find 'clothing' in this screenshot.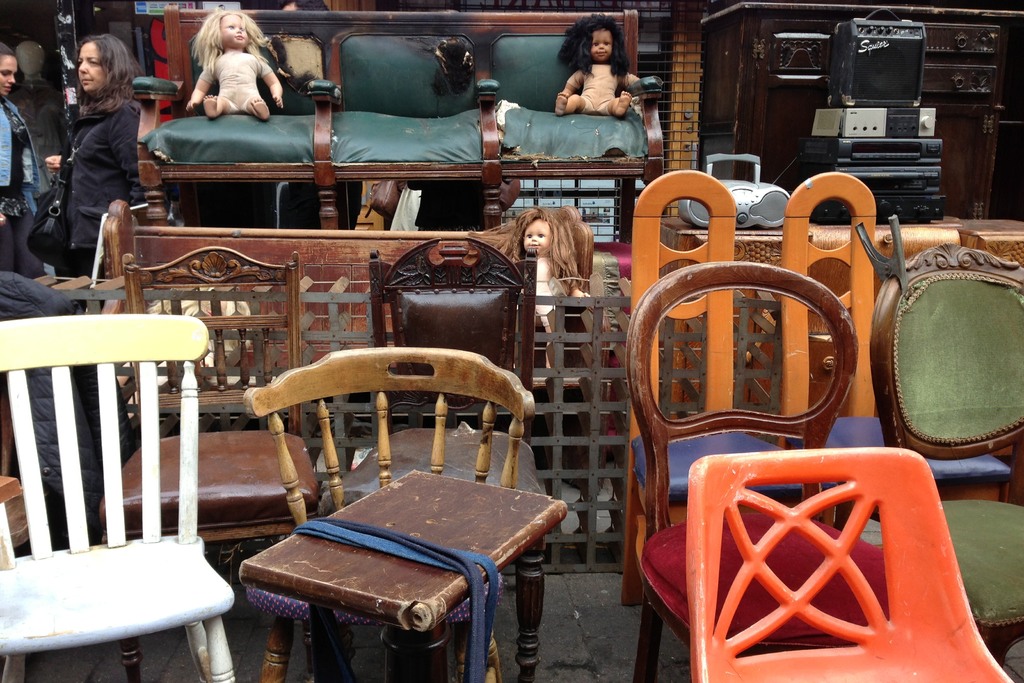
The bounding box for 'clothing' is 1,99,47,271.
